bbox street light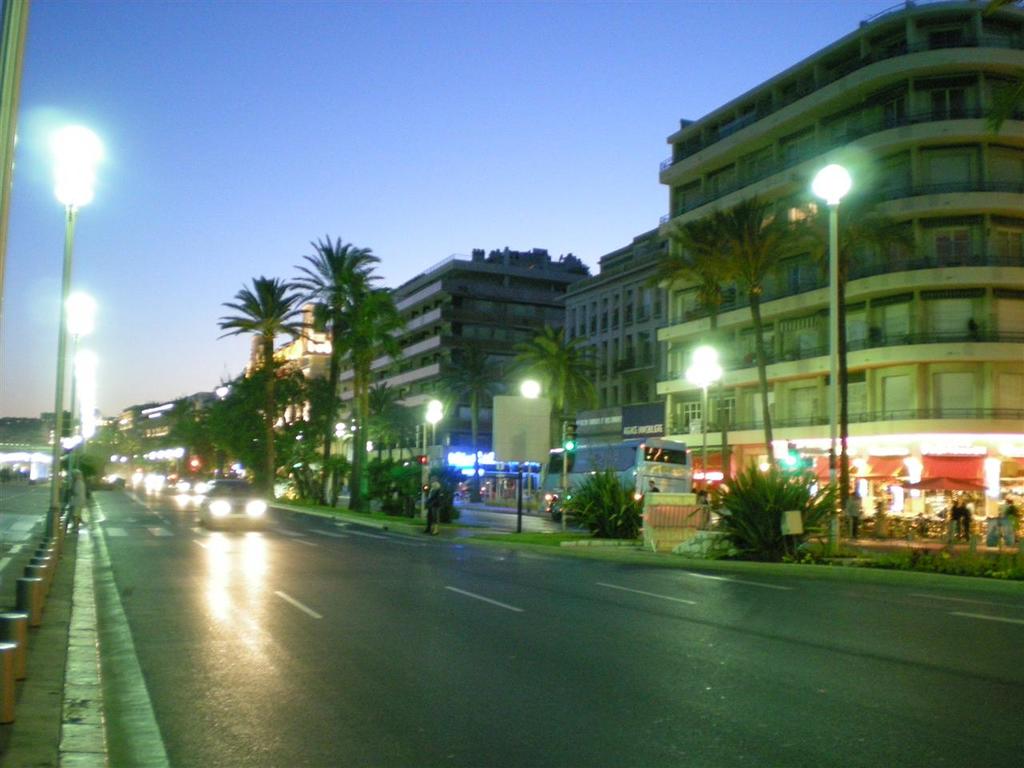
(809,162,851,568)
